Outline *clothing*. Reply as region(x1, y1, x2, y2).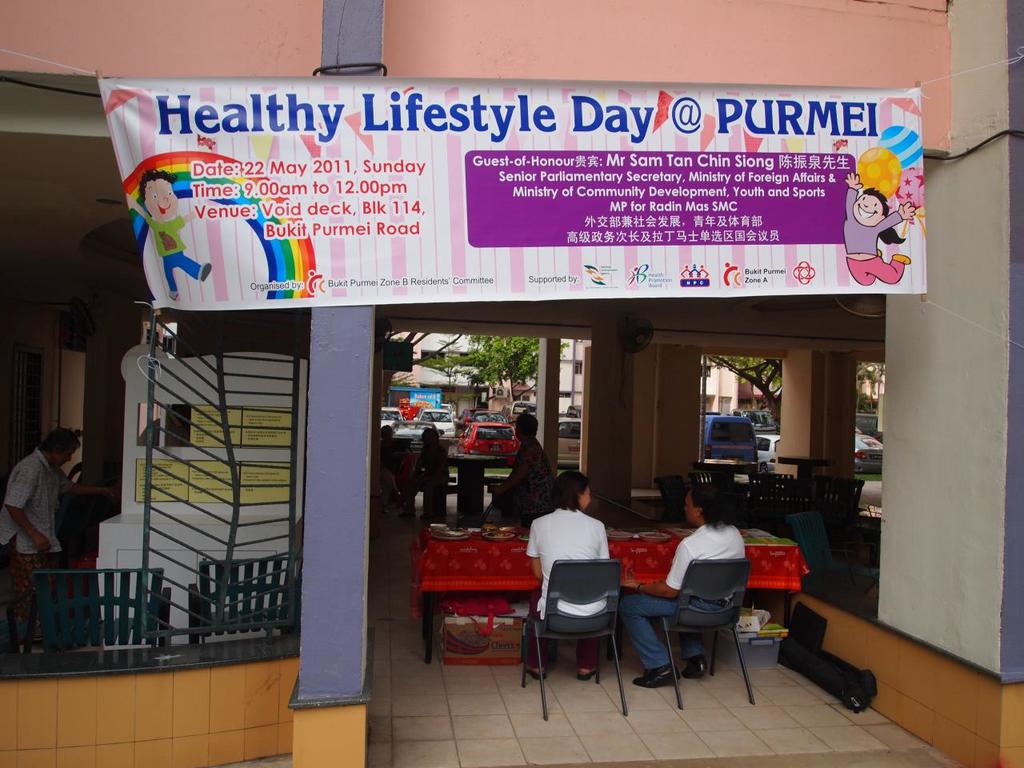
region(526, 510, 632, 669).
